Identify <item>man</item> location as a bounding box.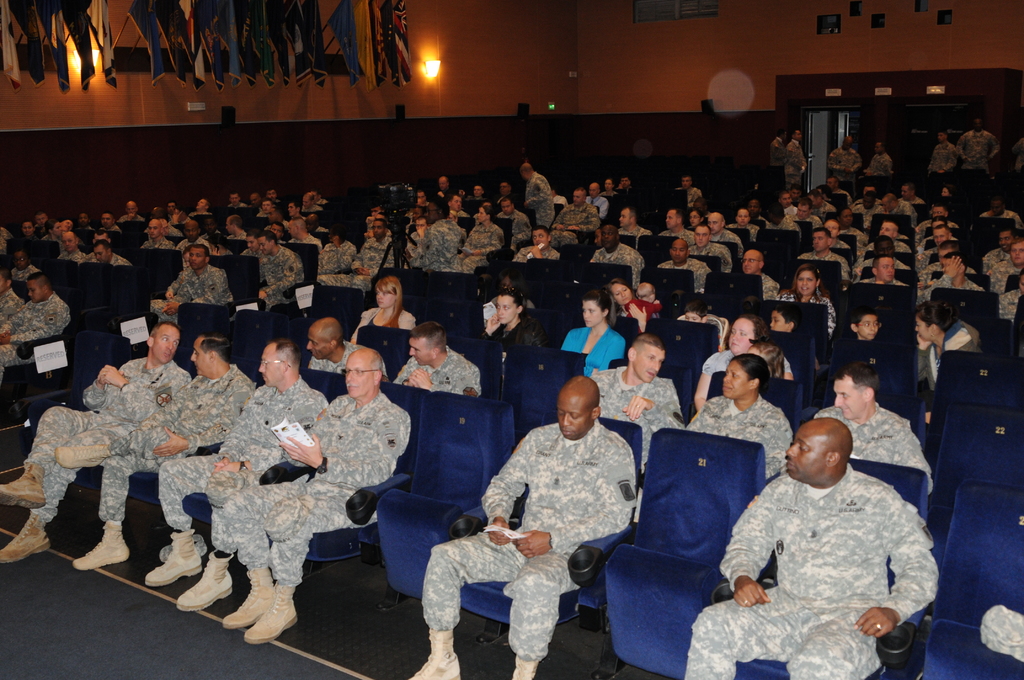
box(368, 205, 387, 219).
